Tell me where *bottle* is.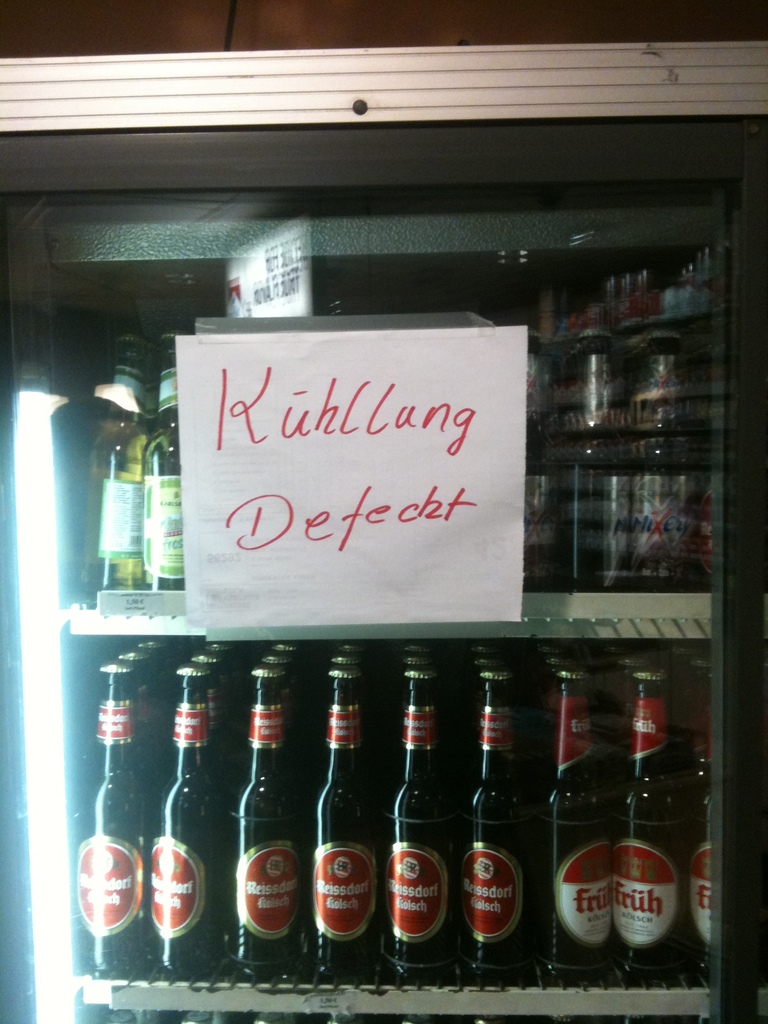
*bottle* is at crop(623, 330, 699, 589).
